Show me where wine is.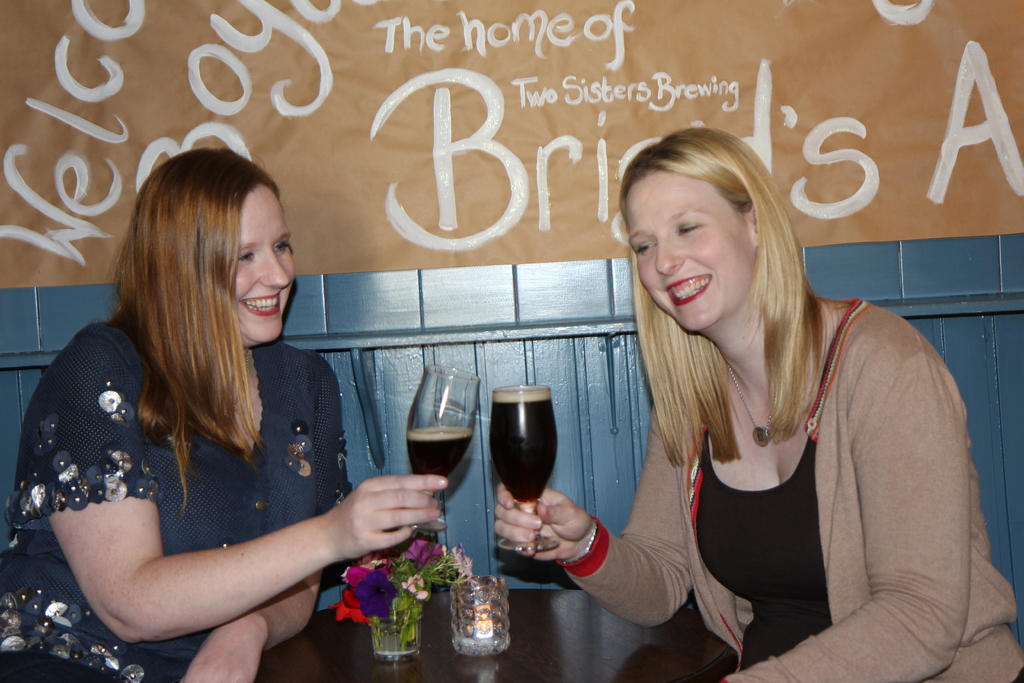
wine is at bbox=[401, 419, 483, 488].
